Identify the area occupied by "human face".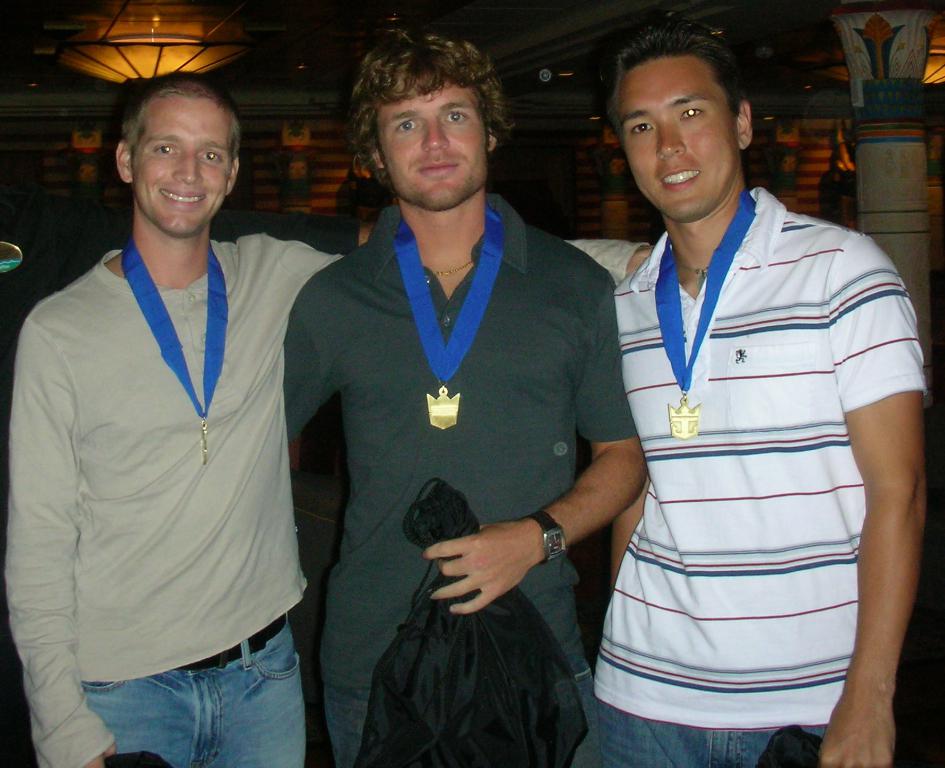
Area: BBox(377, 73, 488, 214).
